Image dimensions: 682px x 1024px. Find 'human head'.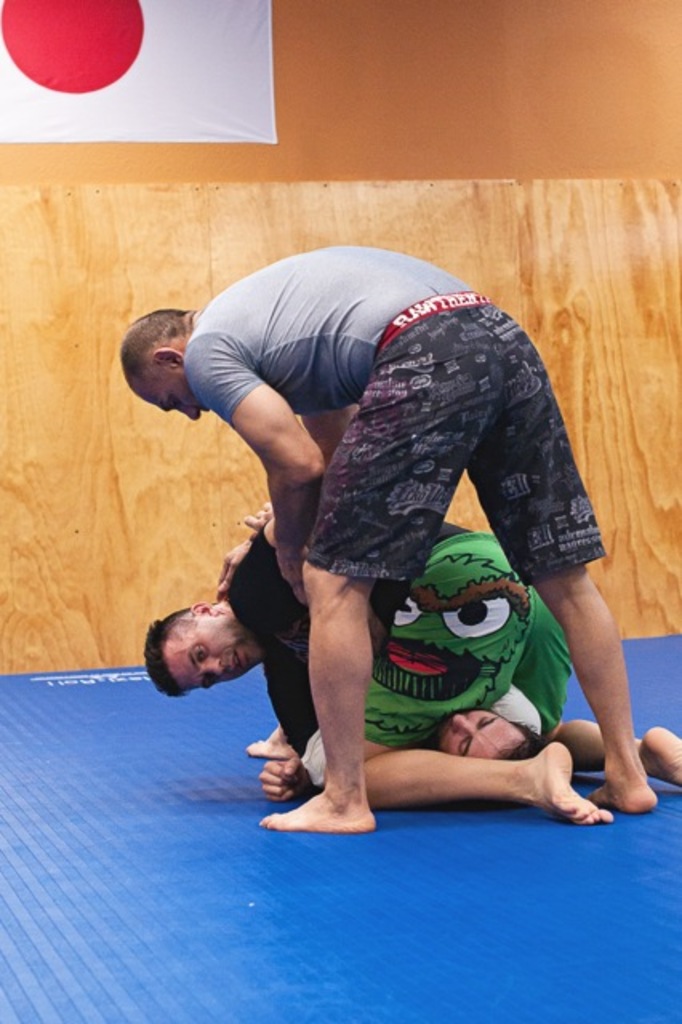
{"x1": 147, "y1": 603, "x2": 251, "y2": 699}.
